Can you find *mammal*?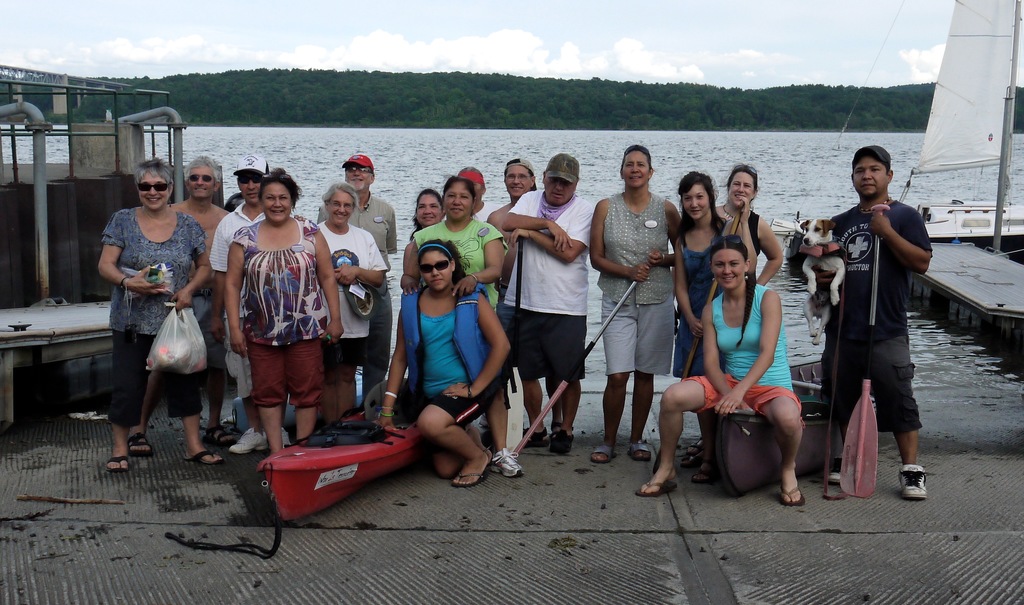
Yes, bounding box: {"left": 675, "top": 171, "right": 752, "bottom": 481}.
